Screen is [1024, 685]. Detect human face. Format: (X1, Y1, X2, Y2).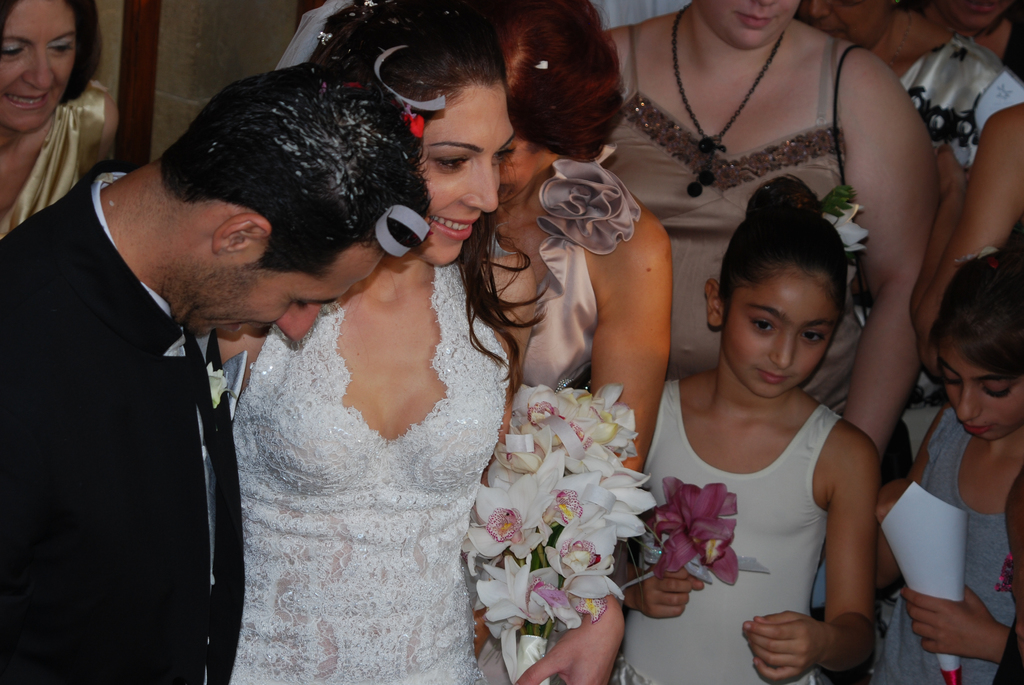
(803, 0, 883, 45).
